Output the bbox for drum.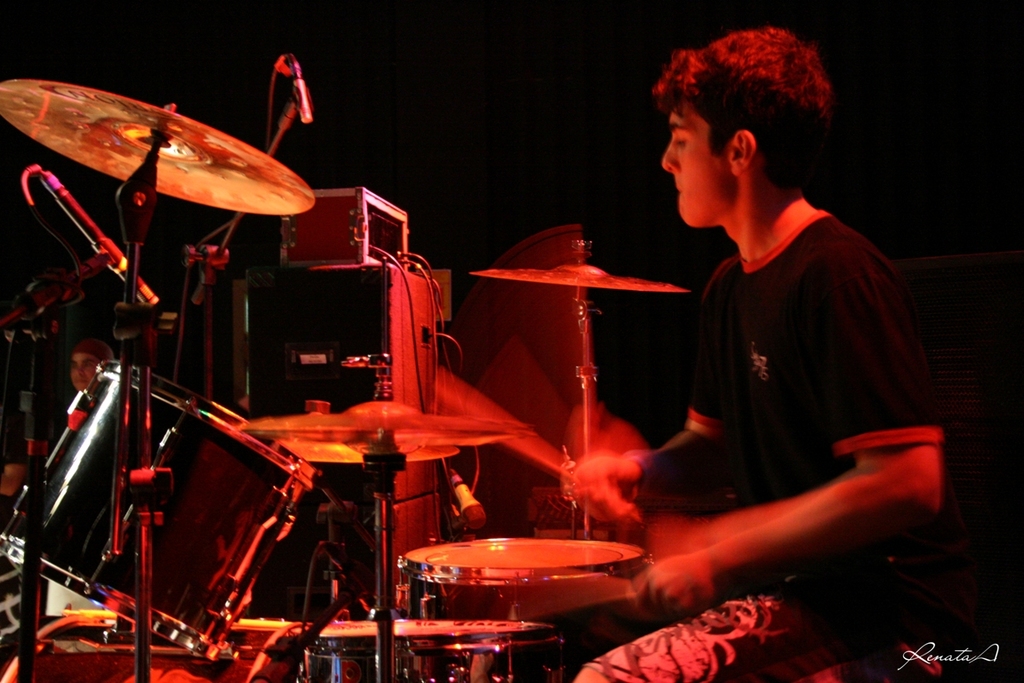
rect(397, 535, 654, 682).
